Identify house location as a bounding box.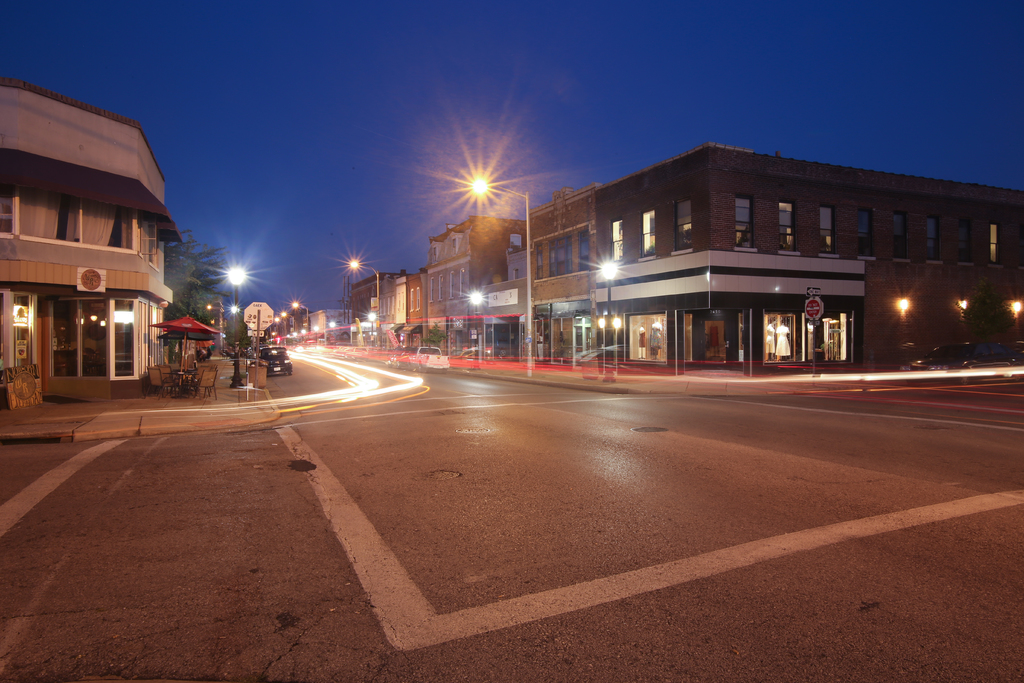
bbox=(308, 307, 349, 346).
